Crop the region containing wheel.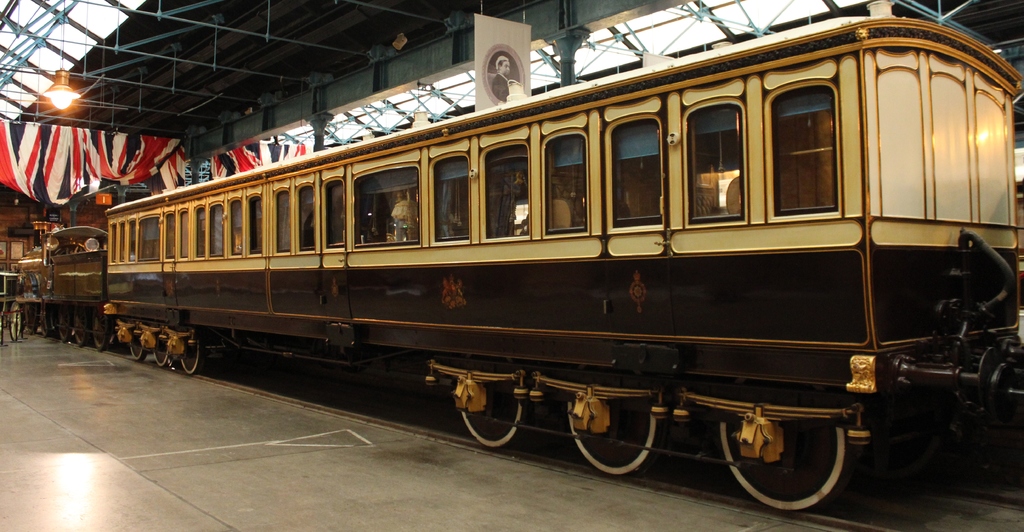
Crop region: Rect(178, 340, 202, 374).
